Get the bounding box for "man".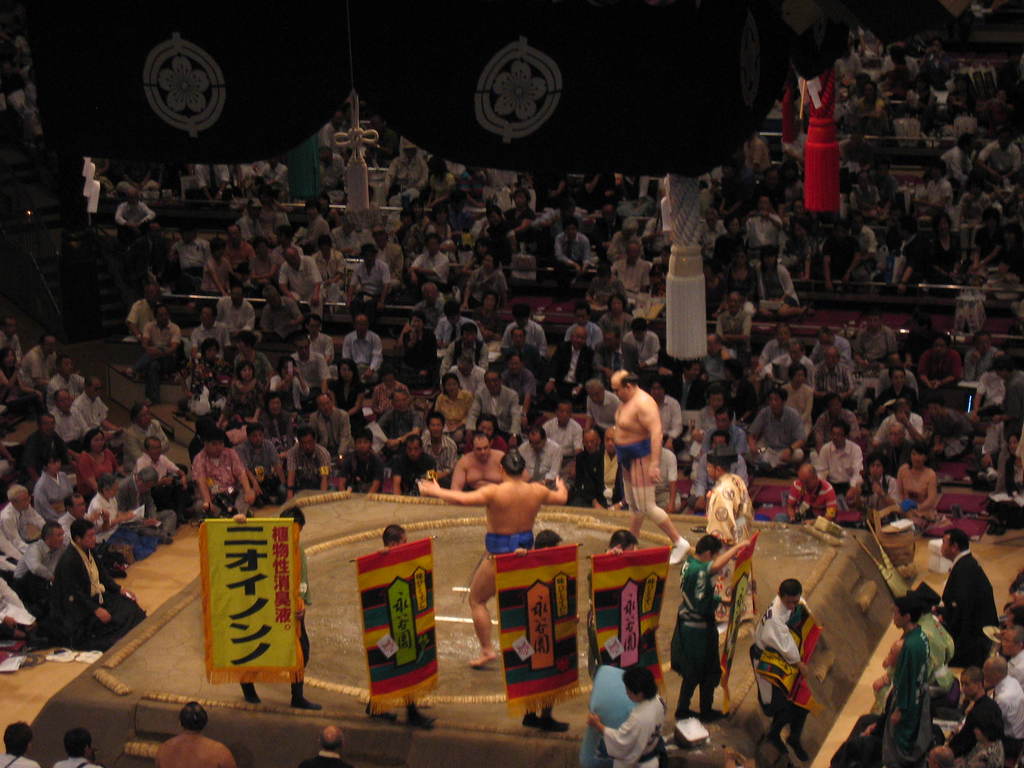
803:425:868:499.
